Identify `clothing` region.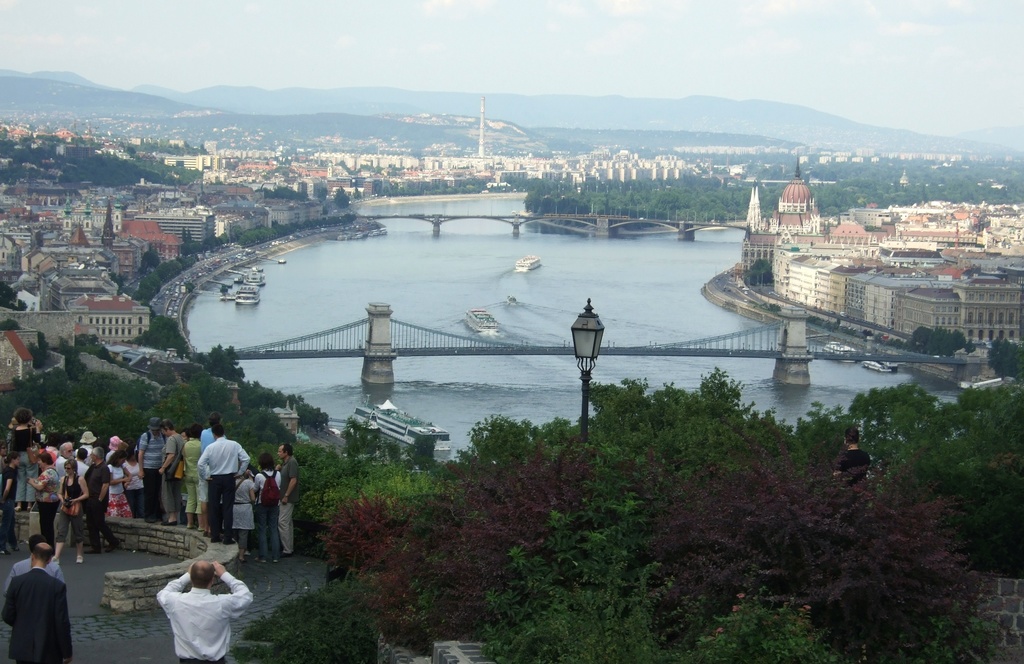
Region: {"x1": 109, "y1": 460, "x2": 129, "y2": 520}.
